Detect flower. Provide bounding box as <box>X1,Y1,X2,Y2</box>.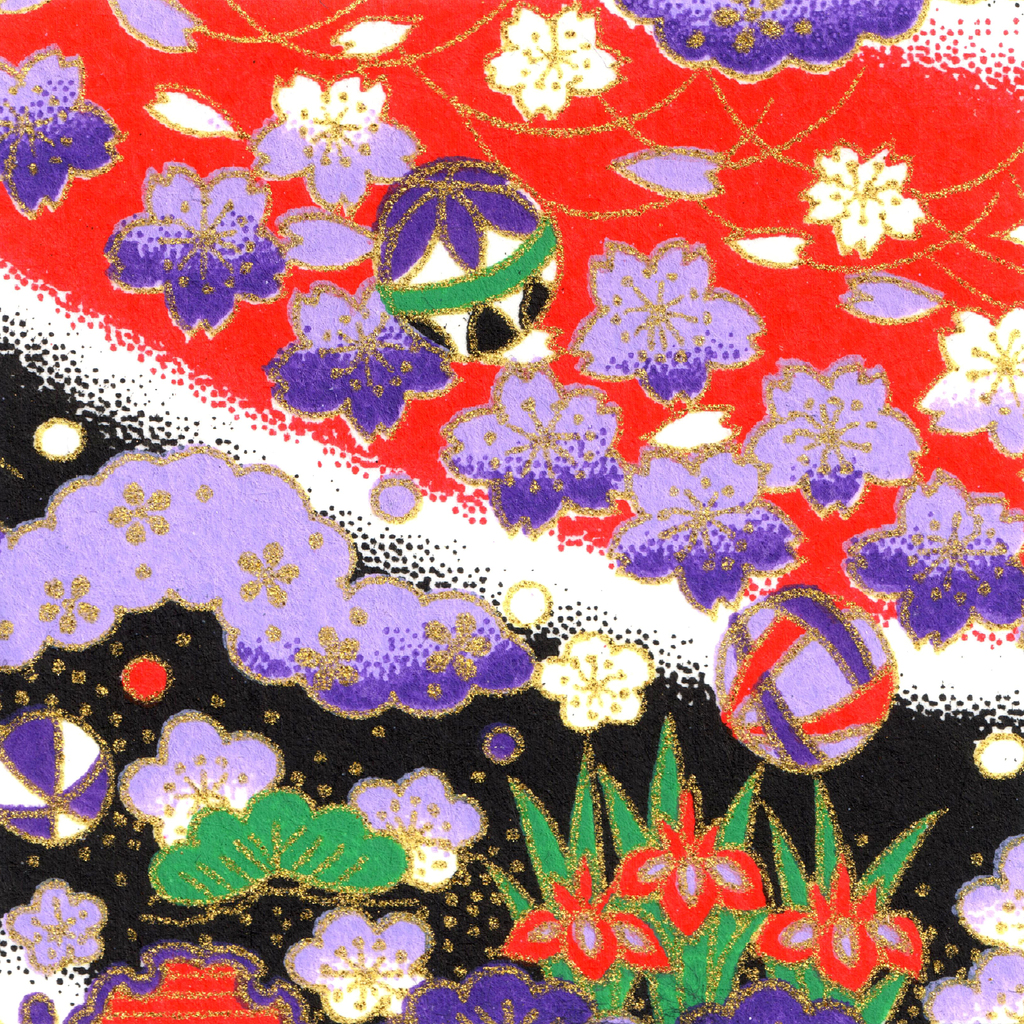
<box>250,69,438,221</box>.
